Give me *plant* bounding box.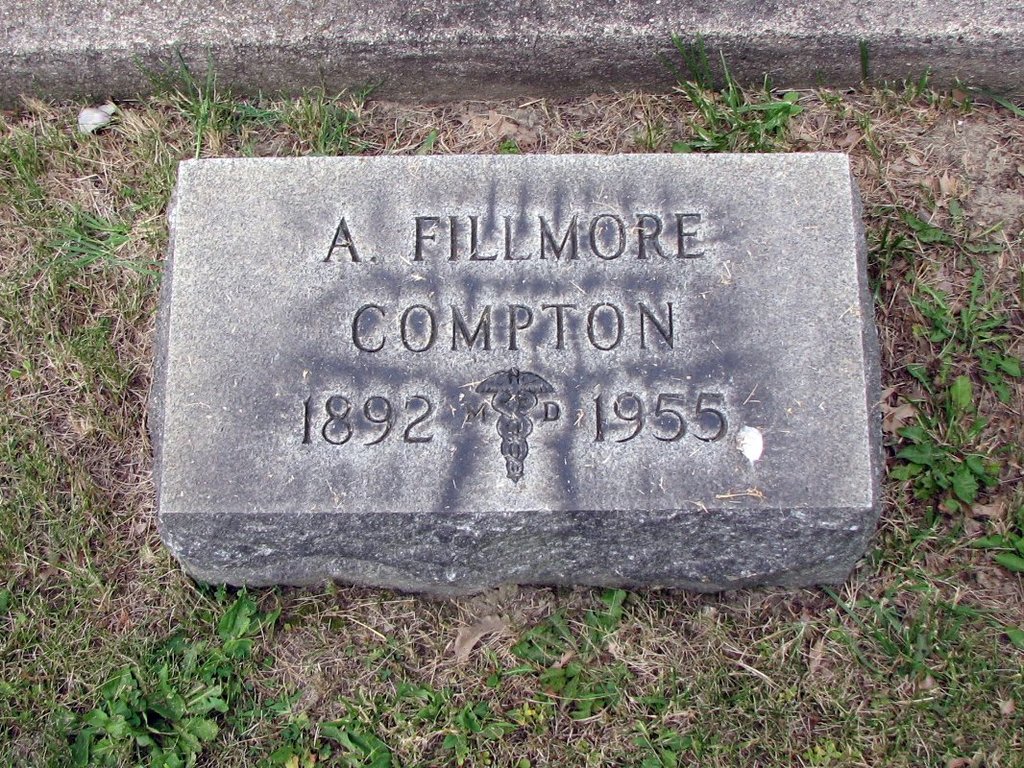
<bbox>498, 126, 536, 158</bbox>.
